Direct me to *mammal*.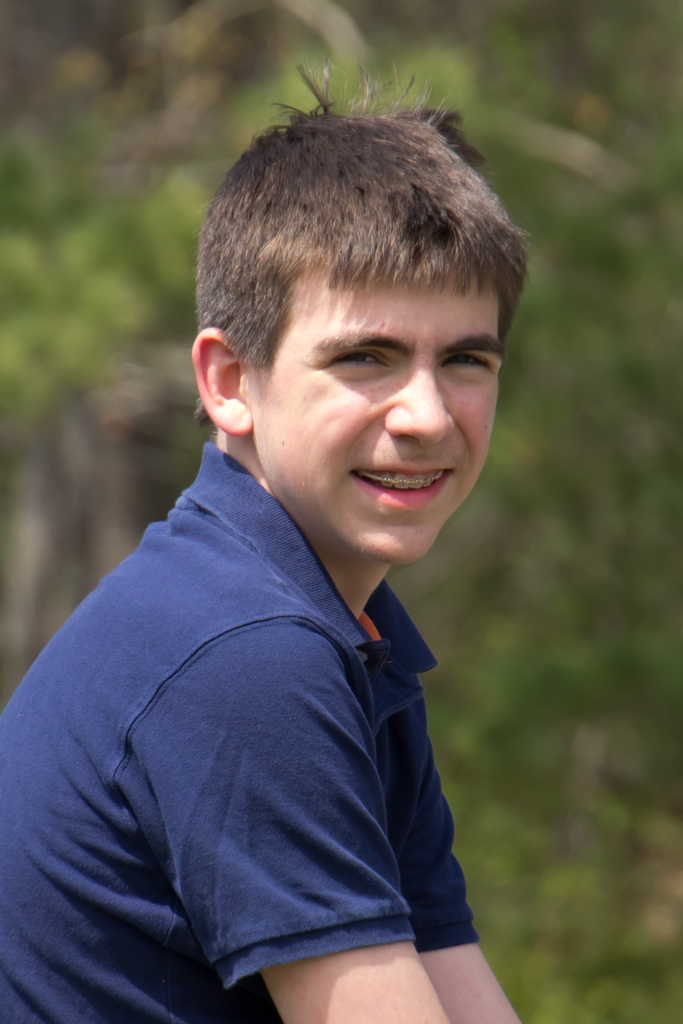
Direction: {"x1": 18, "y1": 122, "x2": 559, "y2": 979}.
